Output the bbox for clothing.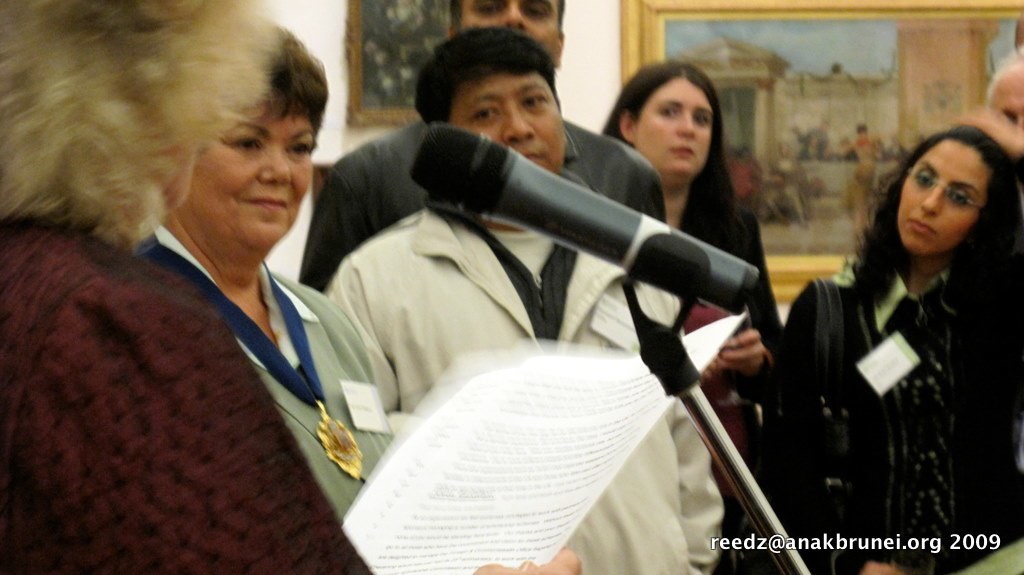
[x1=291, y1=117, x2=664, y2=288].
